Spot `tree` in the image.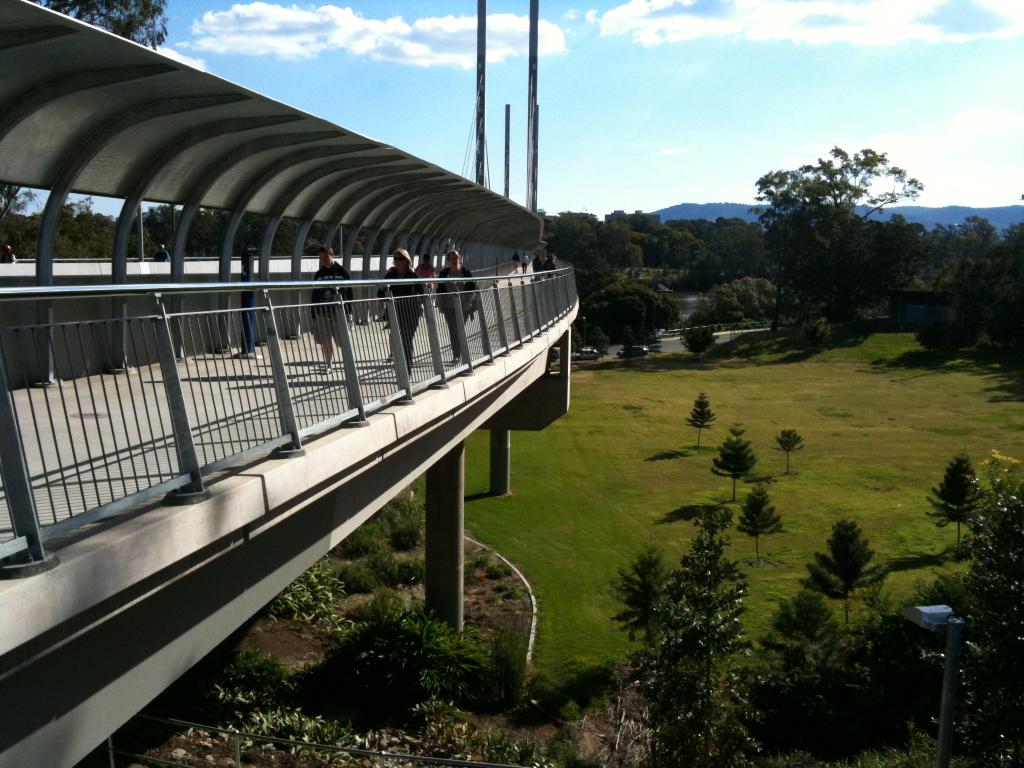
`tree` found at x1=604 y1=541 x2=678 y2=643.
